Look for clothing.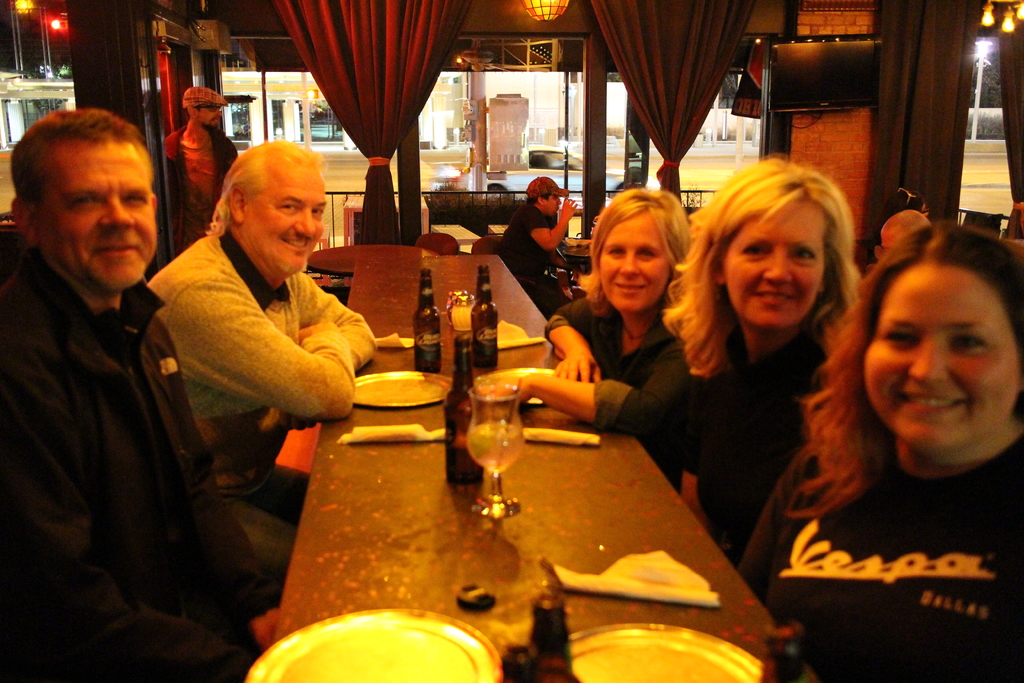
Found: bbox=[689, 320, 834, 582].
